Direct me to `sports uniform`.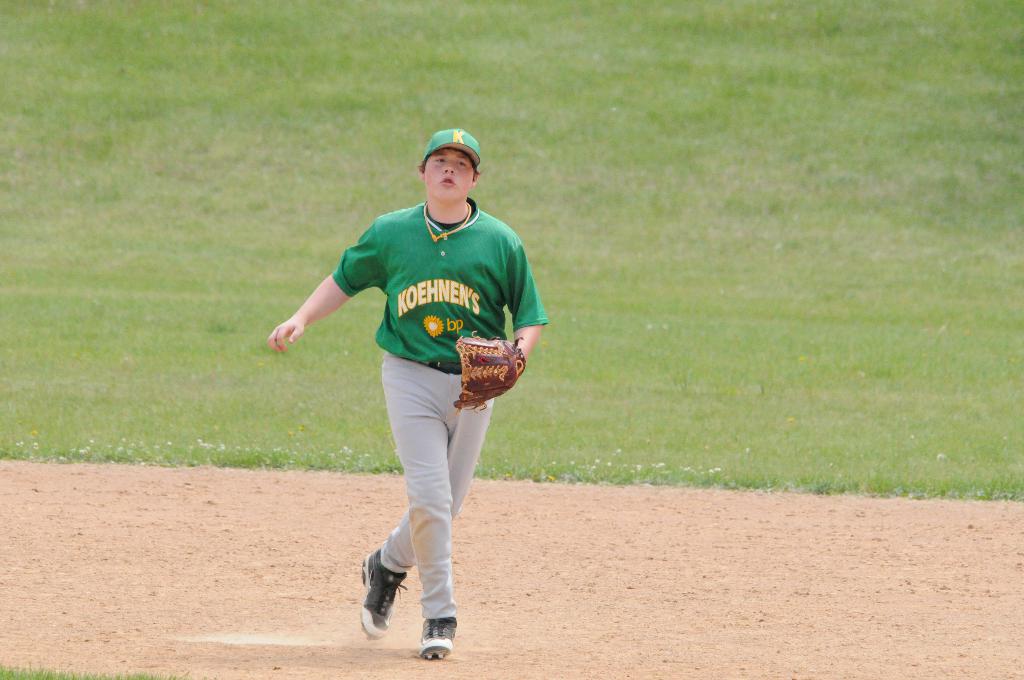
Direction: [left=333, top=127, right=551, bottom=664].
